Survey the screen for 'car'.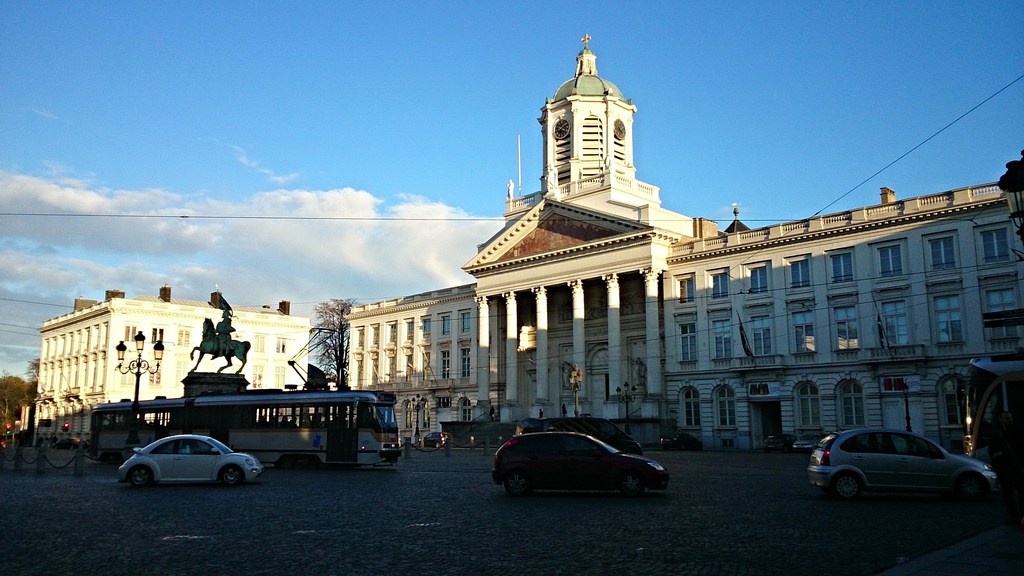
Survey found: box=[809, 421, 995, 500].
